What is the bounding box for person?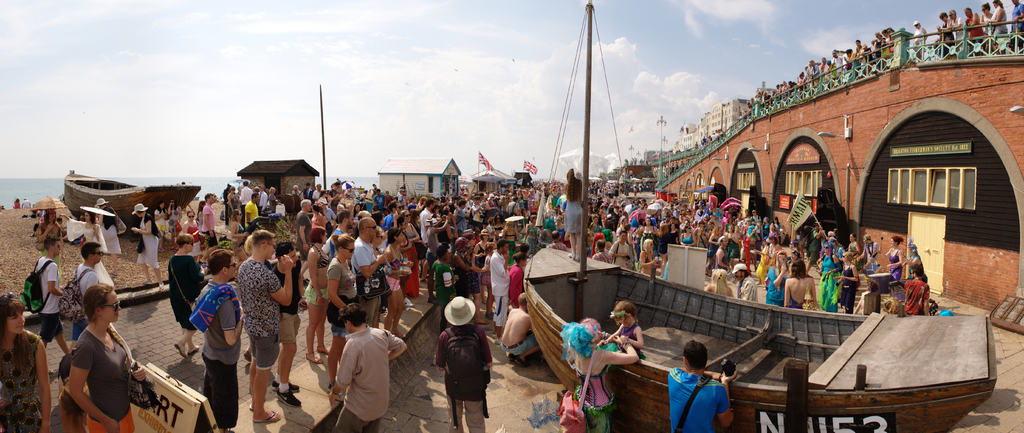
(x1=435, y1=273, x2=497, y2=432).
